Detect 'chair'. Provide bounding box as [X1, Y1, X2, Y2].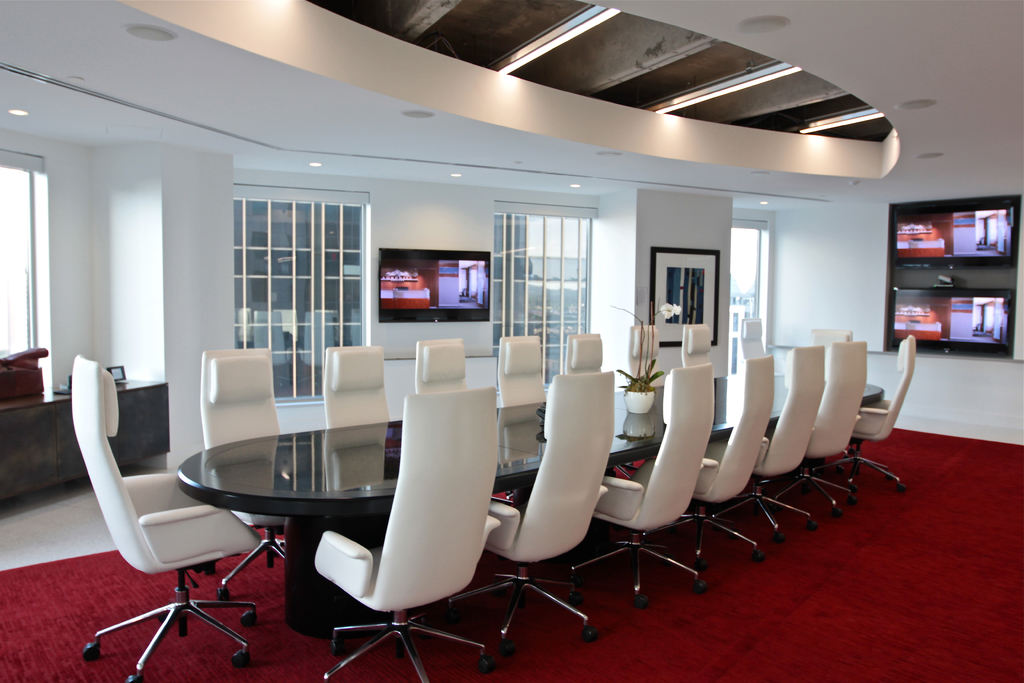
[560, 331, 607, 370].
